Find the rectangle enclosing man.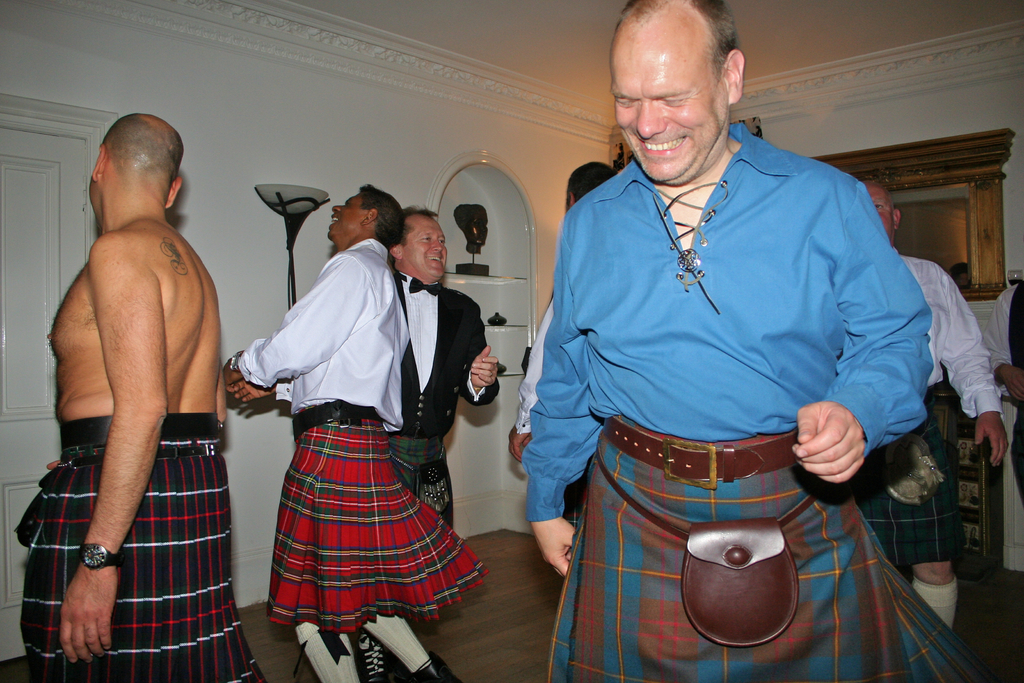
pyautogui.locateOnScreen(524, 0, 984, 682).
